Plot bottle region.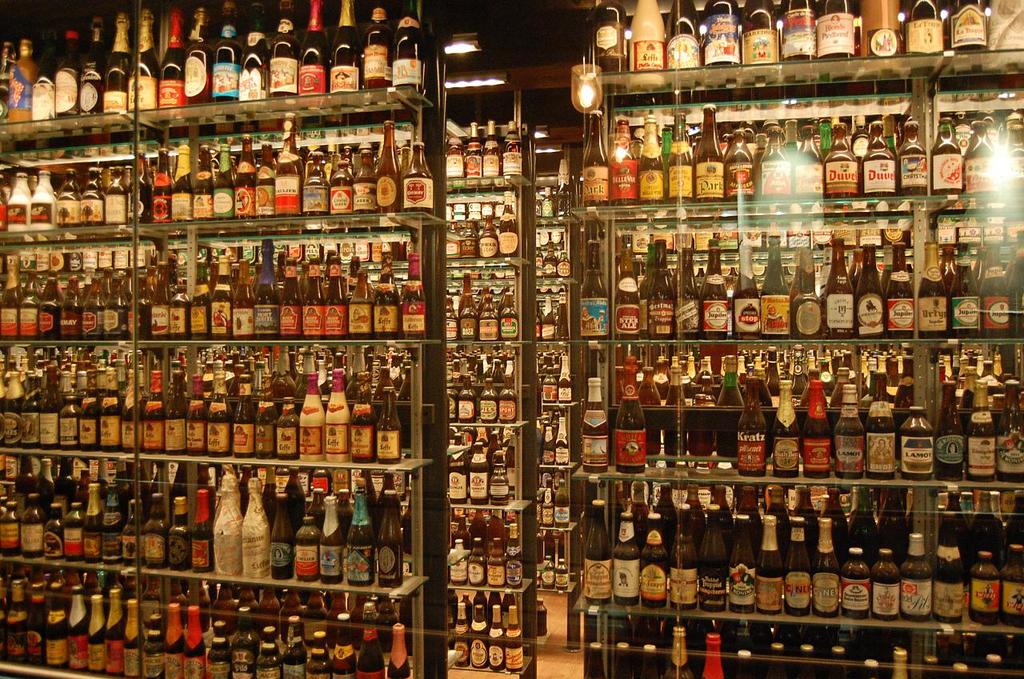
Plotted at <box>326,613,356,678</box>.
